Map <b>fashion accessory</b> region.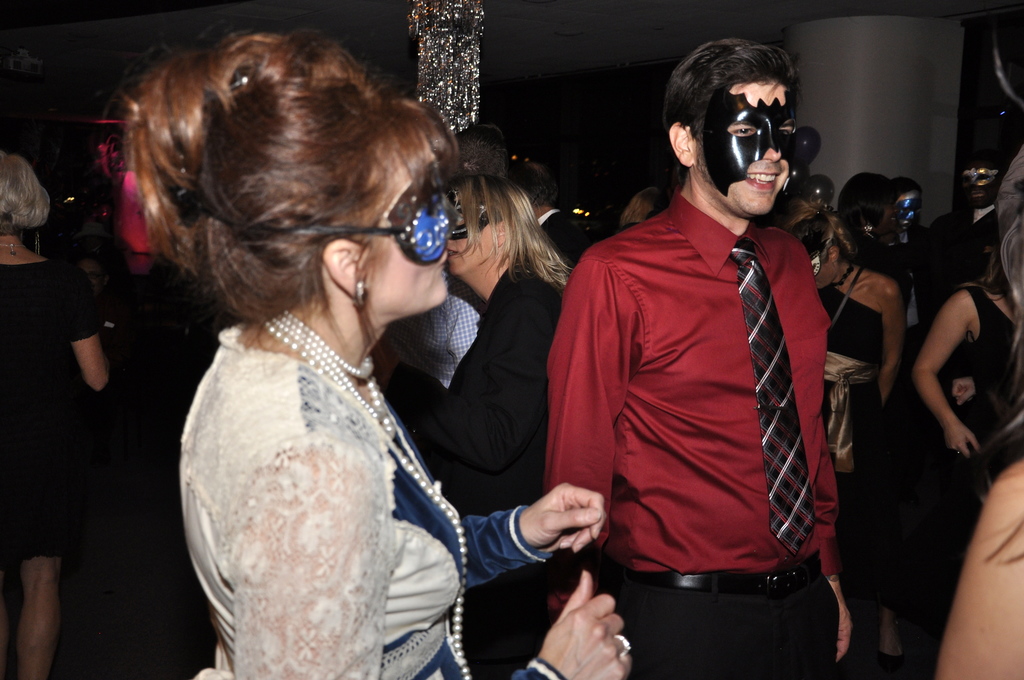
Mapped to 627, 553, 824, 596.
